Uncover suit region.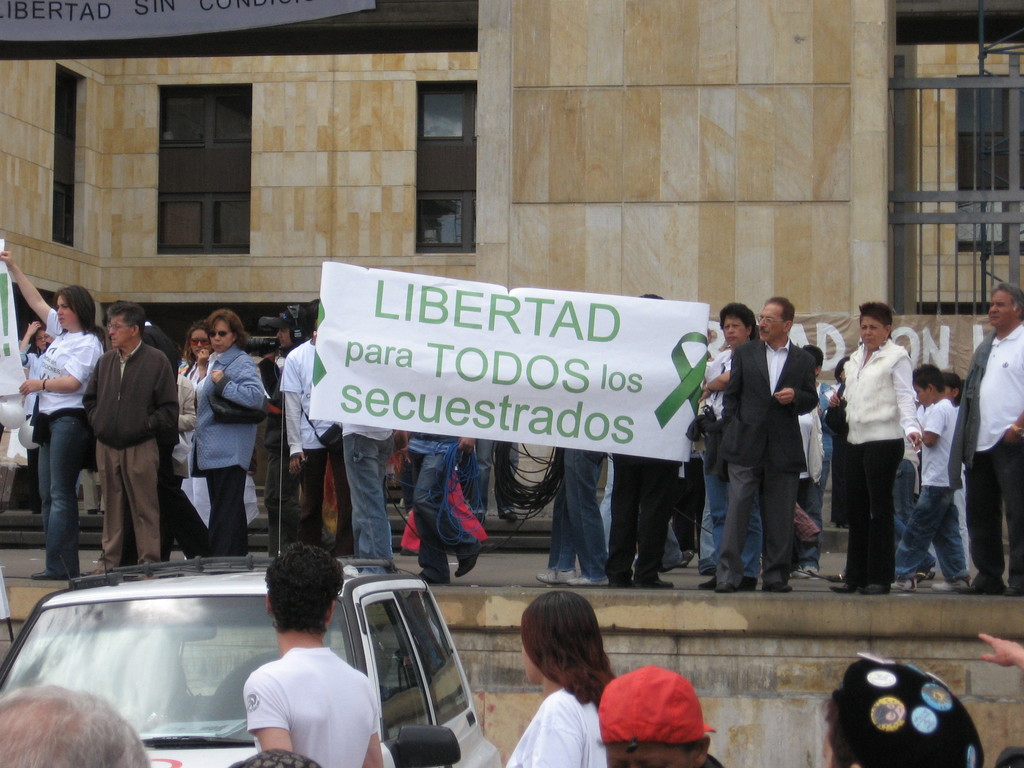
Uncovered: crop(702, 310, 817, 592).
